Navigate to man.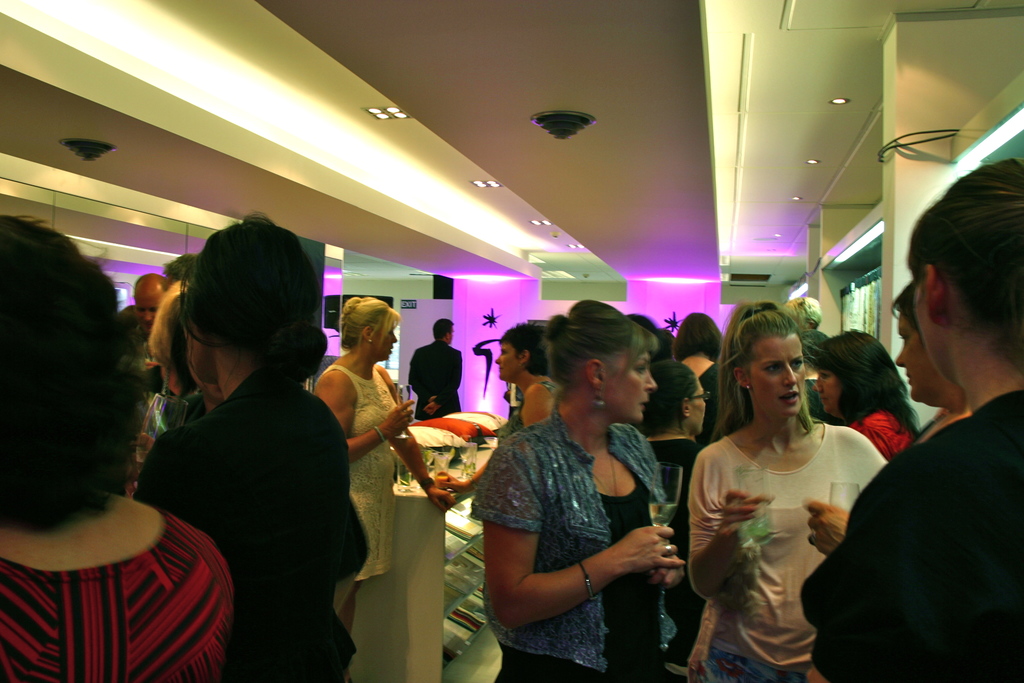
Navigation target: l=408, t=327, r=457, b=424.
